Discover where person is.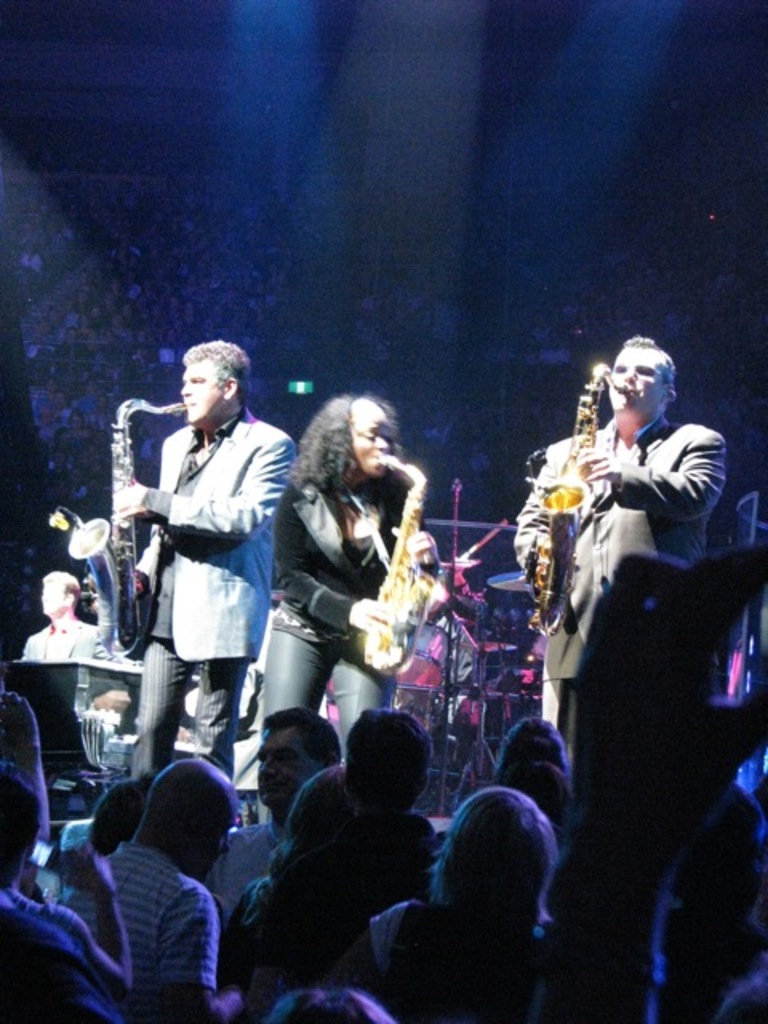
Discovered at crop(507, 338, 728, 781).
